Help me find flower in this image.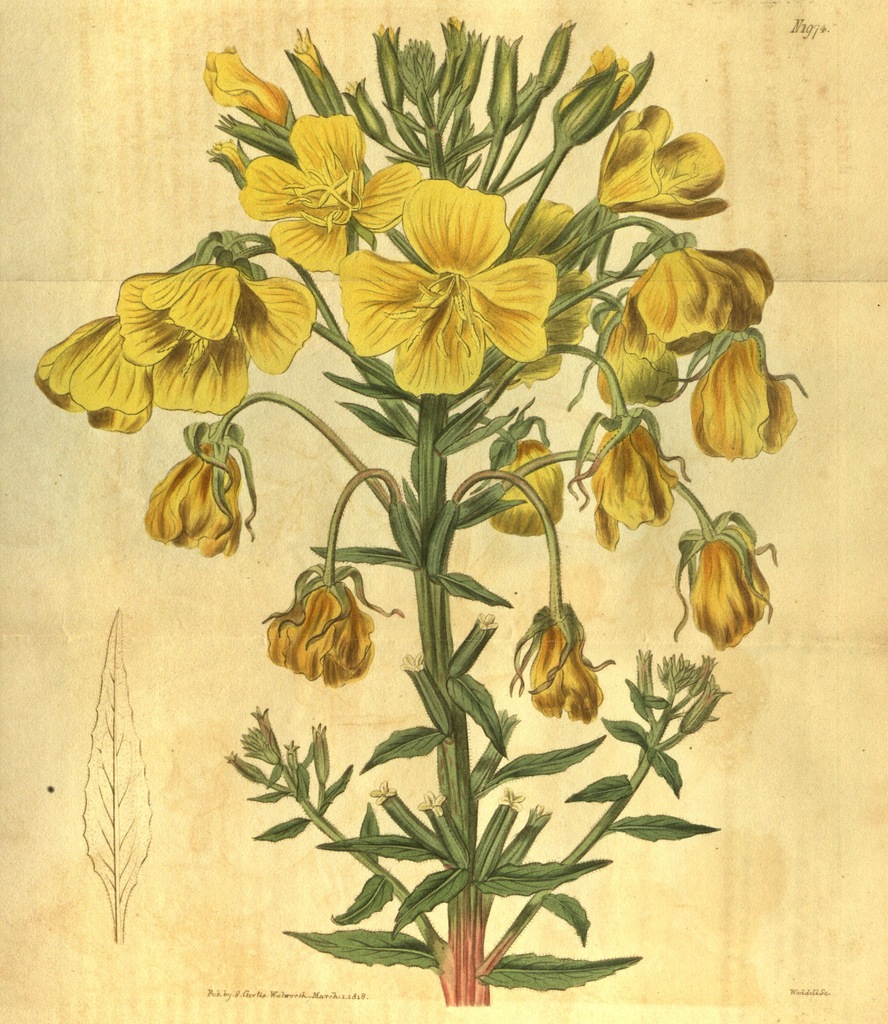
Found it: left=623, top=252, right=761, bottom=357.
